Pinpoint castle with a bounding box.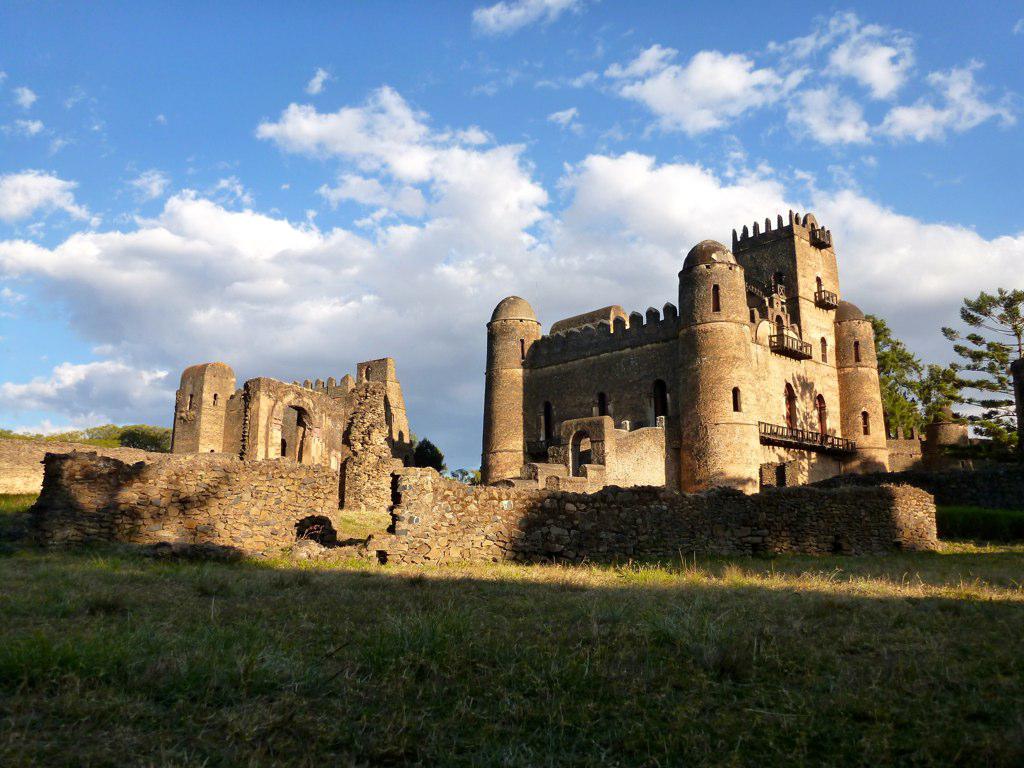
[460, 183, 904, 547].
